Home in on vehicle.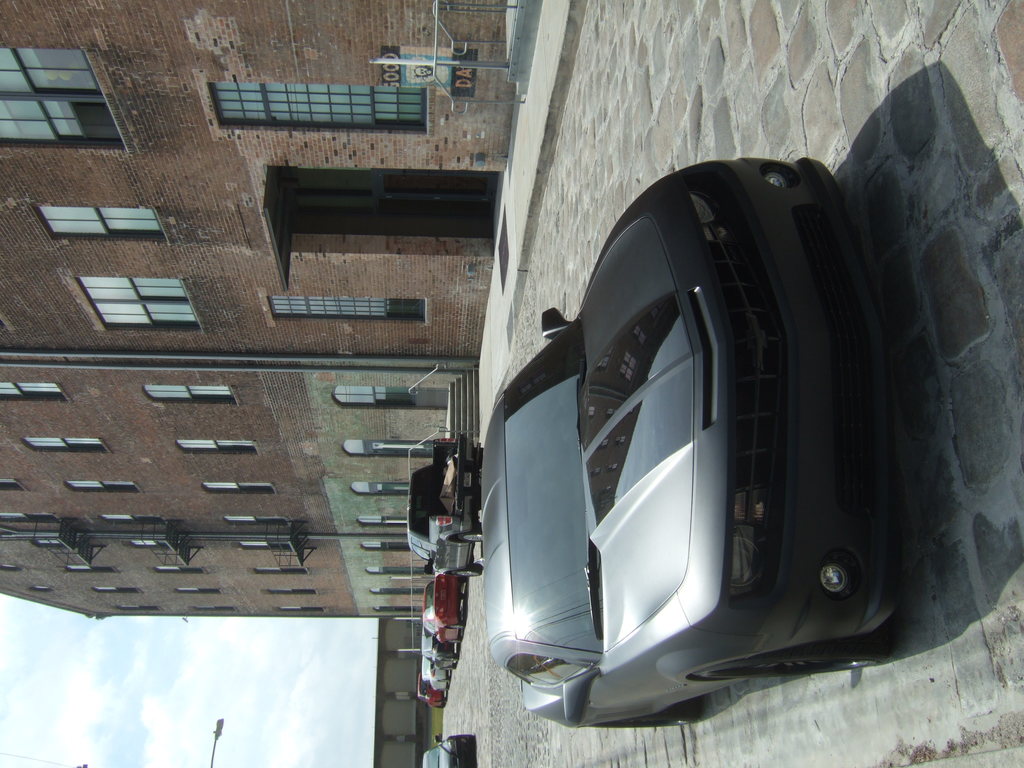
Homed in at [x1=420, y1=577, x2=467, y2=651].
